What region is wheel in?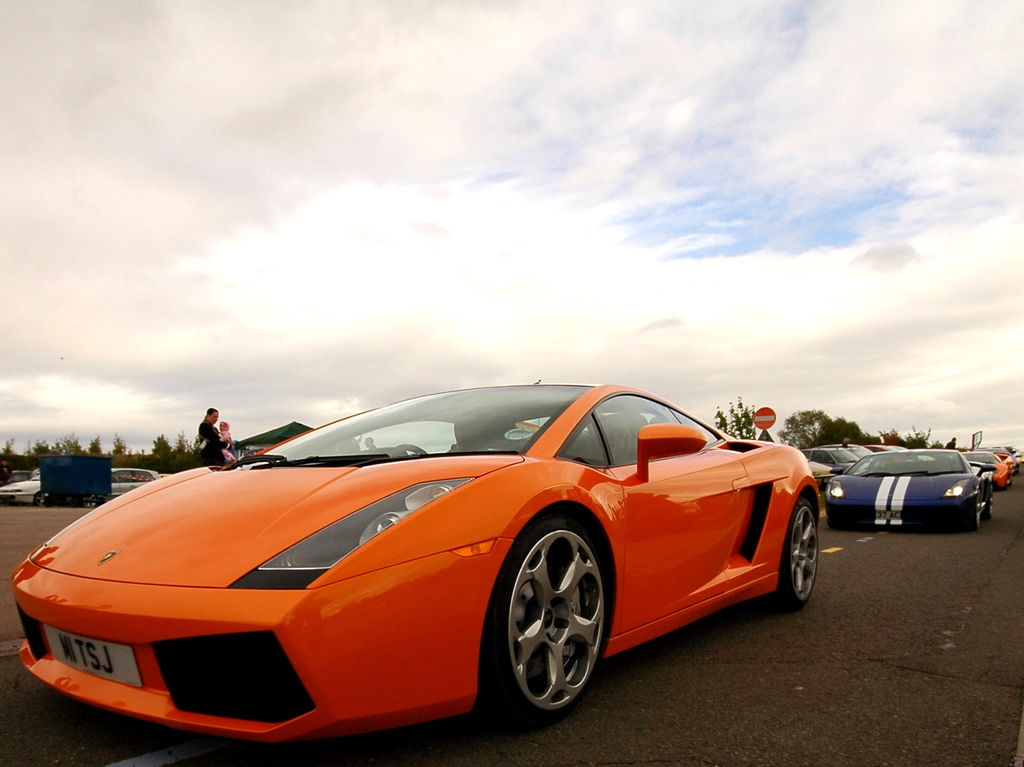
(483,519,610,725).
